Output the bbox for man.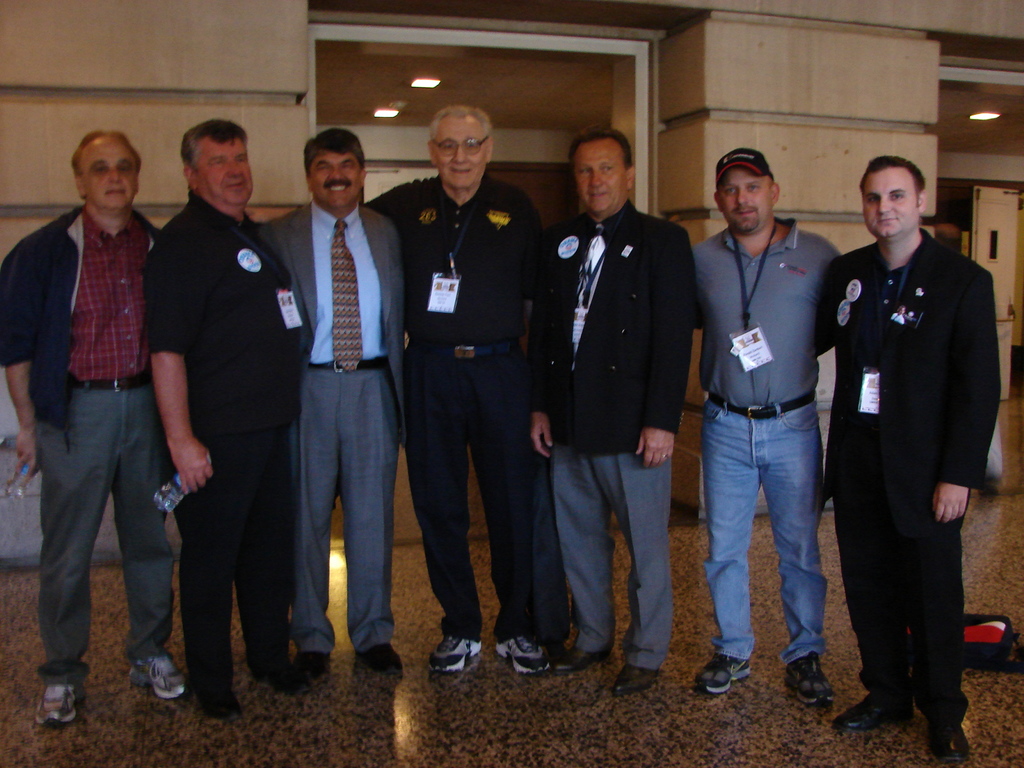
[x1=691, y1=145, x2=850, y2=707].
